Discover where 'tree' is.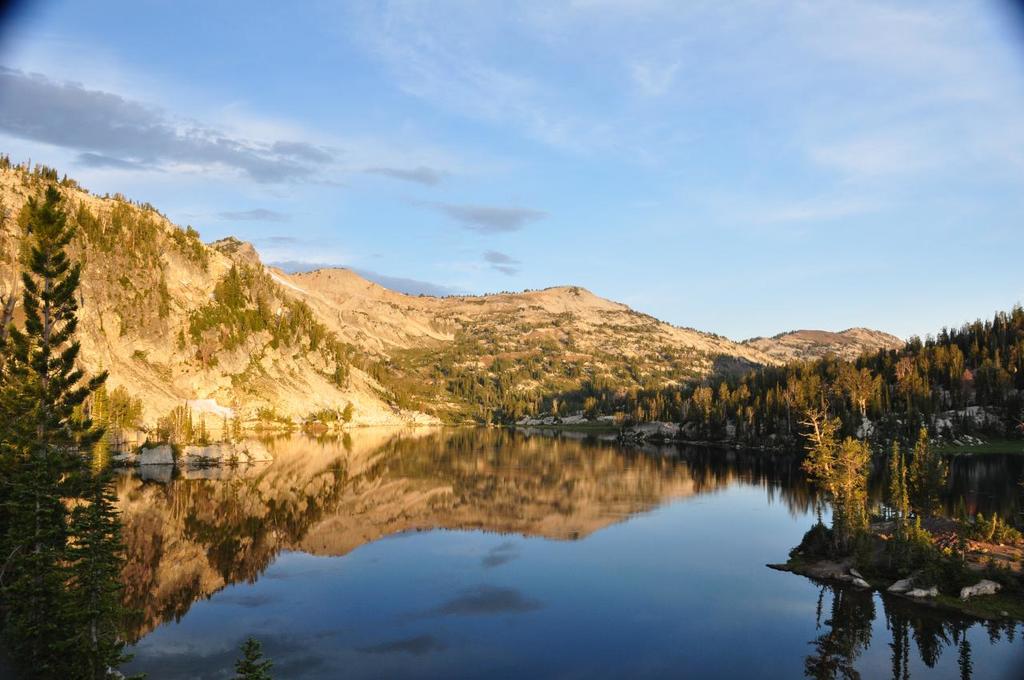
Discovered at 796:400:849:536.
